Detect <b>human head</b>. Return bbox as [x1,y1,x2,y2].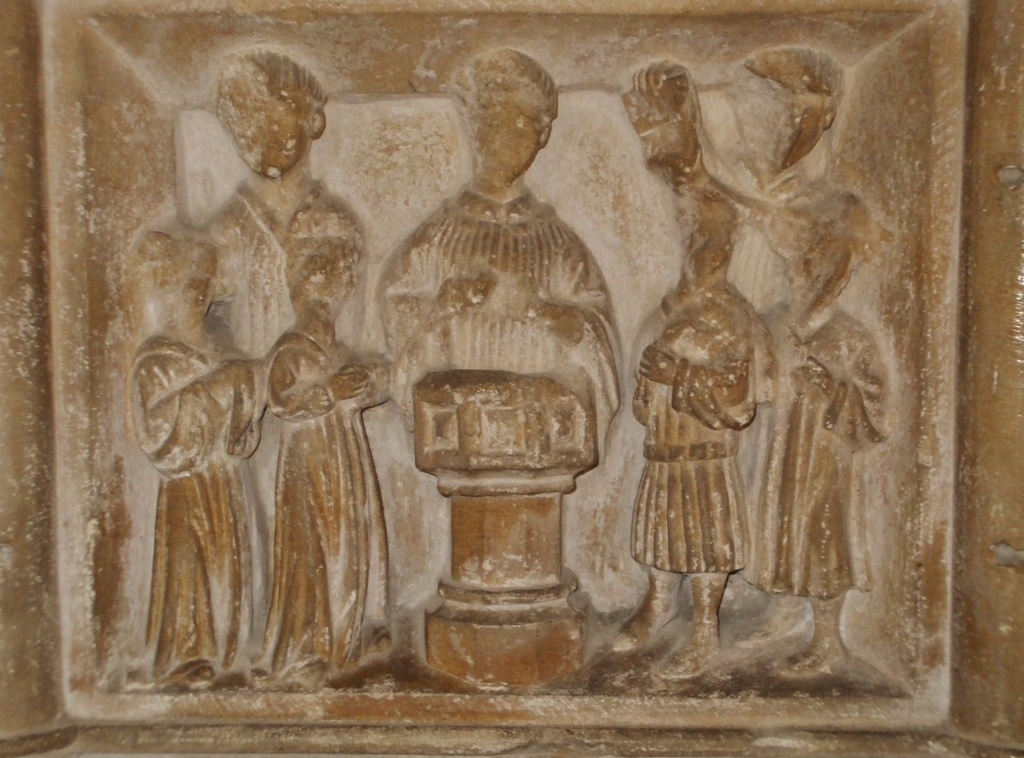
[677,188,743,275].
